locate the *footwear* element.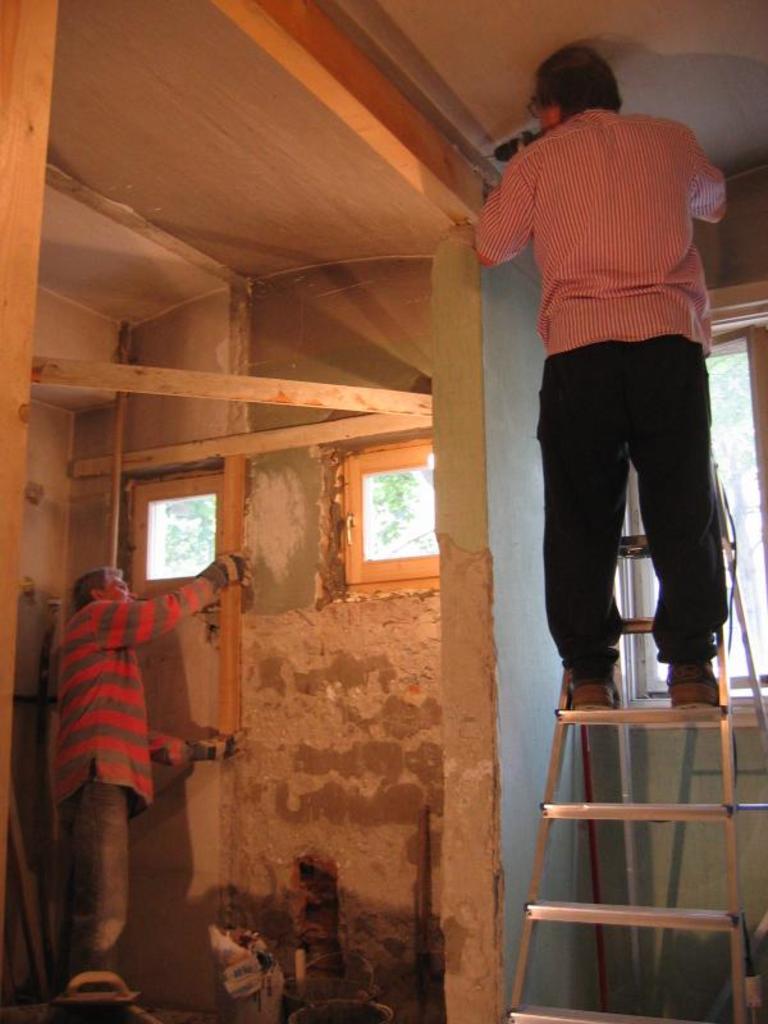
Element bbox: <region>667, 663, 723, 714</region>.
